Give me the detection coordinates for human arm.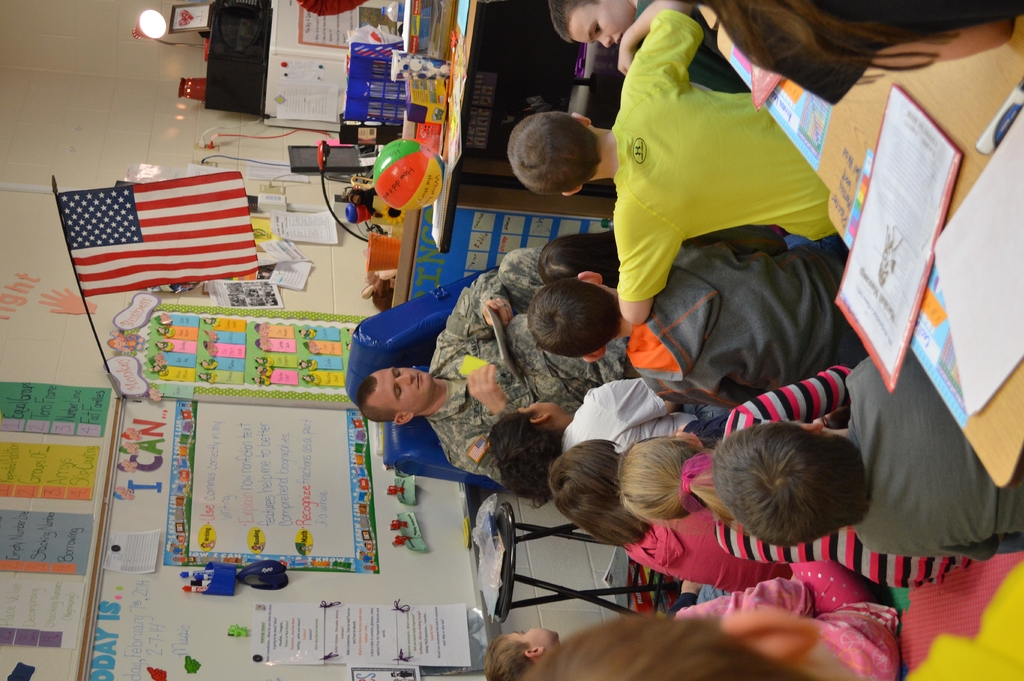
<box>582,377,682,435</box>.
